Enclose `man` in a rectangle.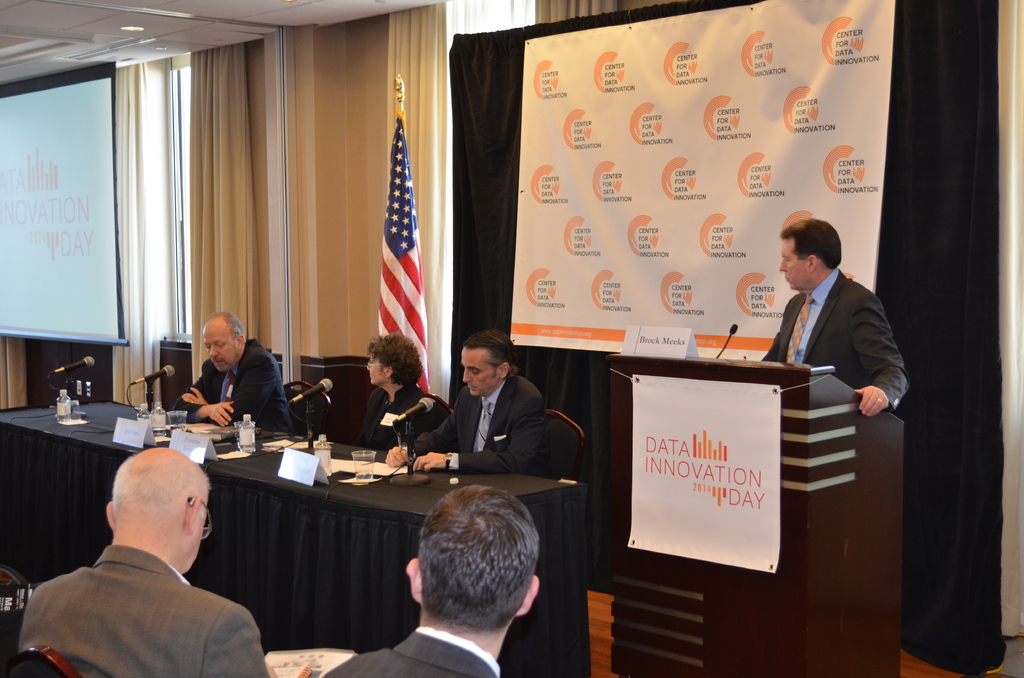
left=324, top=483, right=543, bottom=677.
